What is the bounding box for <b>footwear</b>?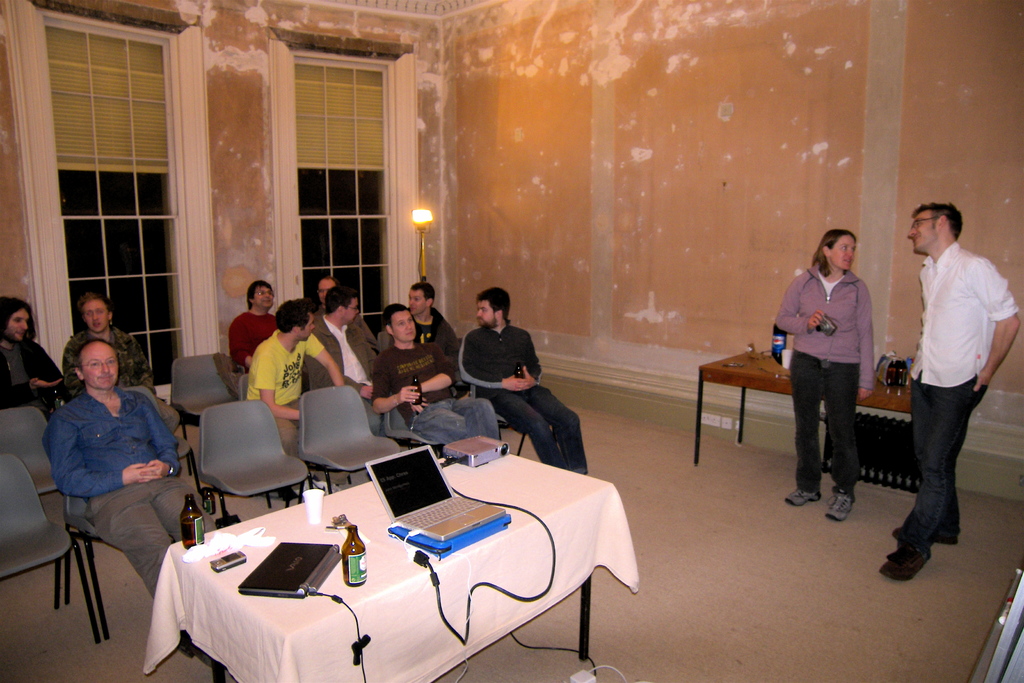
rect(892, 534, 960, 546).
